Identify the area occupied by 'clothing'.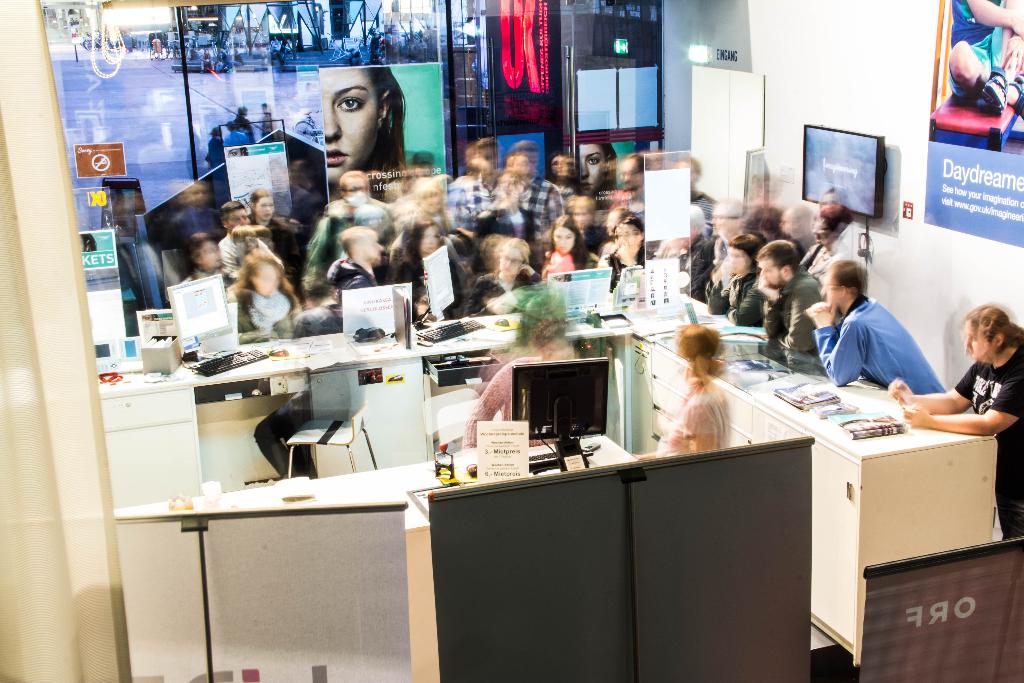
Area: crop(460, 352, 547, 449).
